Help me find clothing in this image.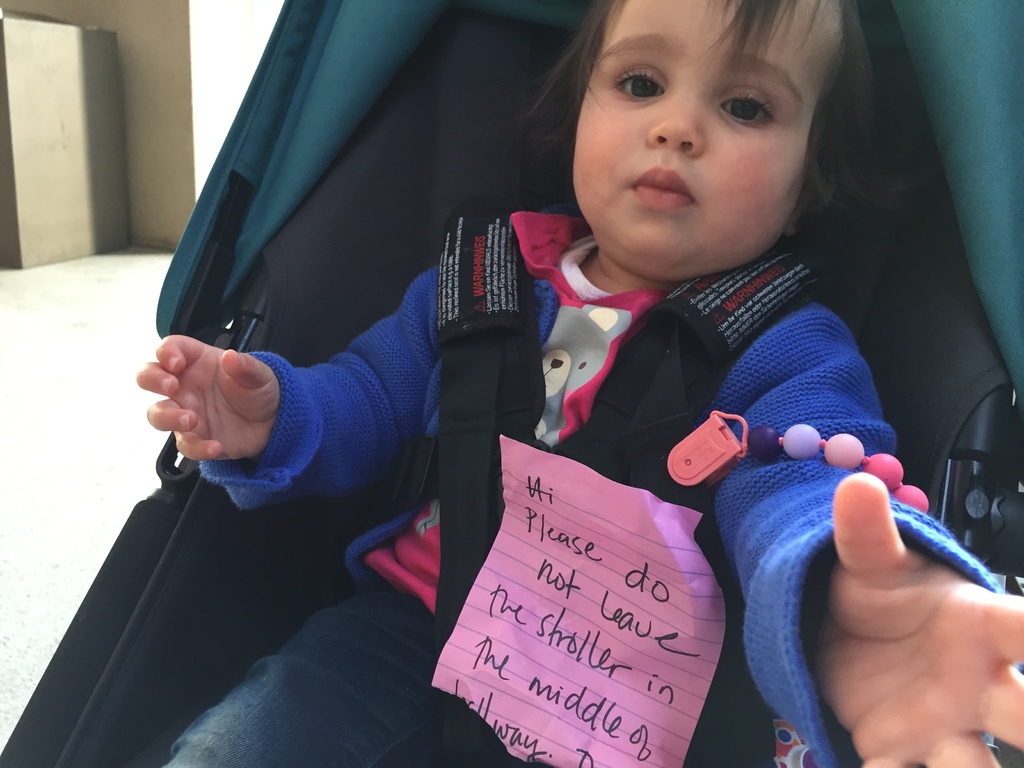
Found it: bbox(148, 198, 1017, 767).
